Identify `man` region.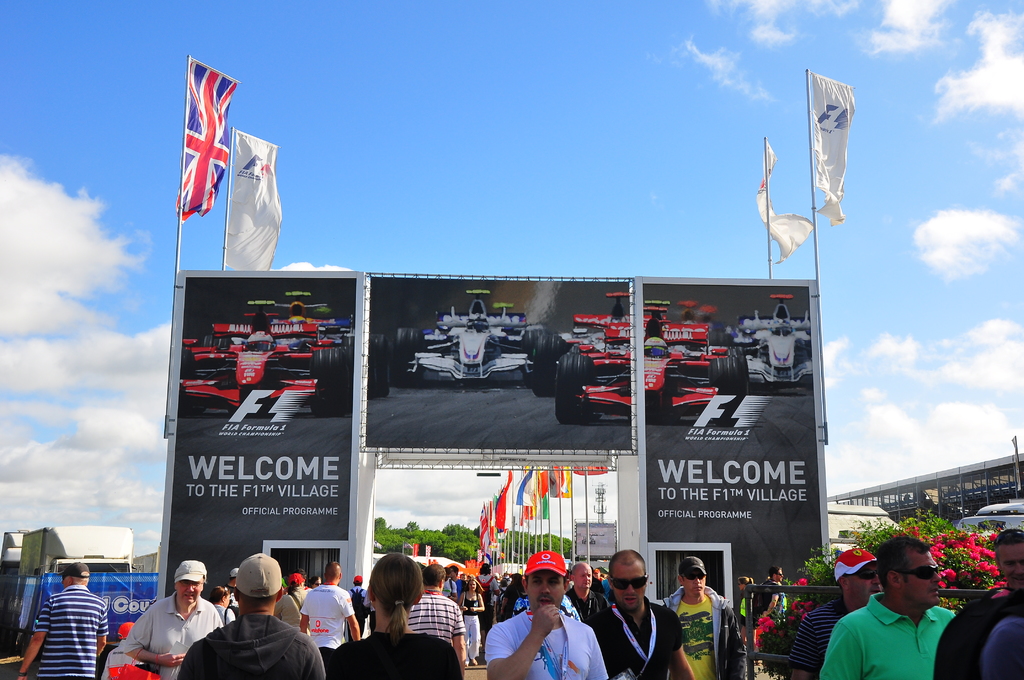
Region: <box>179,555,329,679</box>.
